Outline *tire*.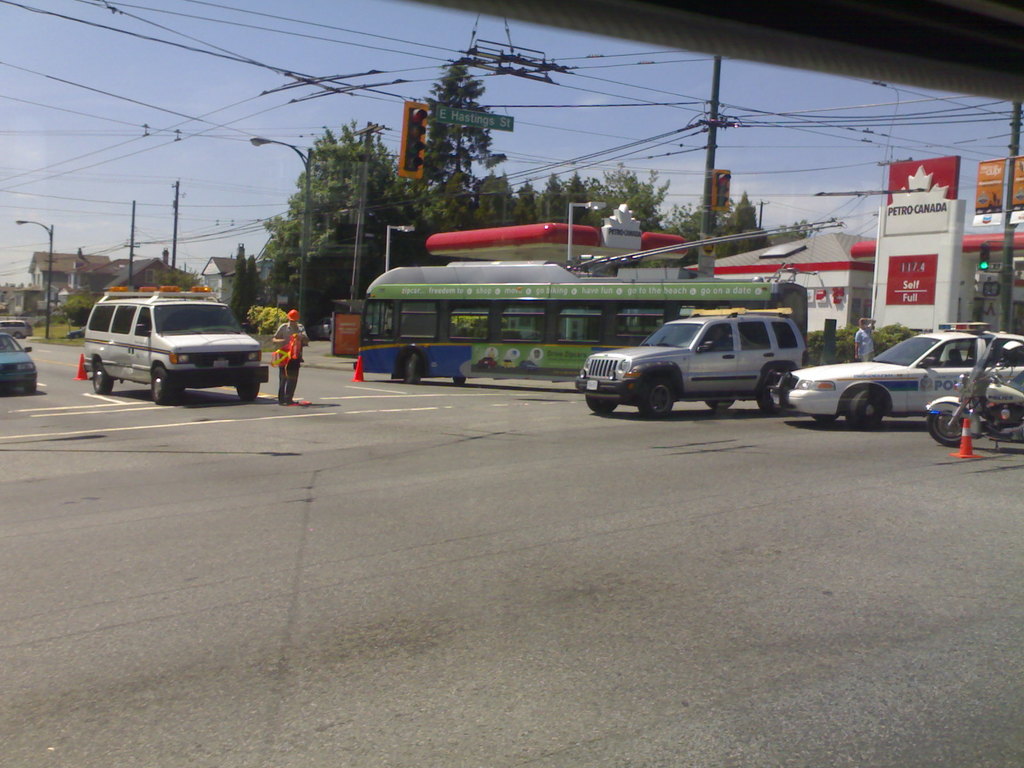
Outline: 706, 397, 738, 405.
